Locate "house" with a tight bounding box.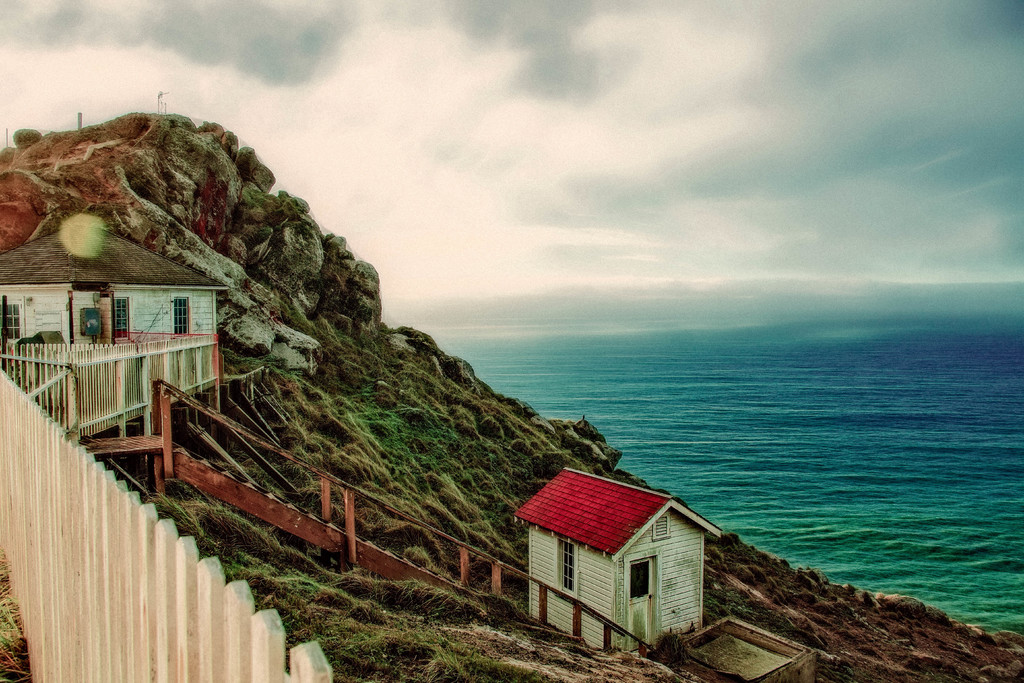
[508, 464, 733, 657].
